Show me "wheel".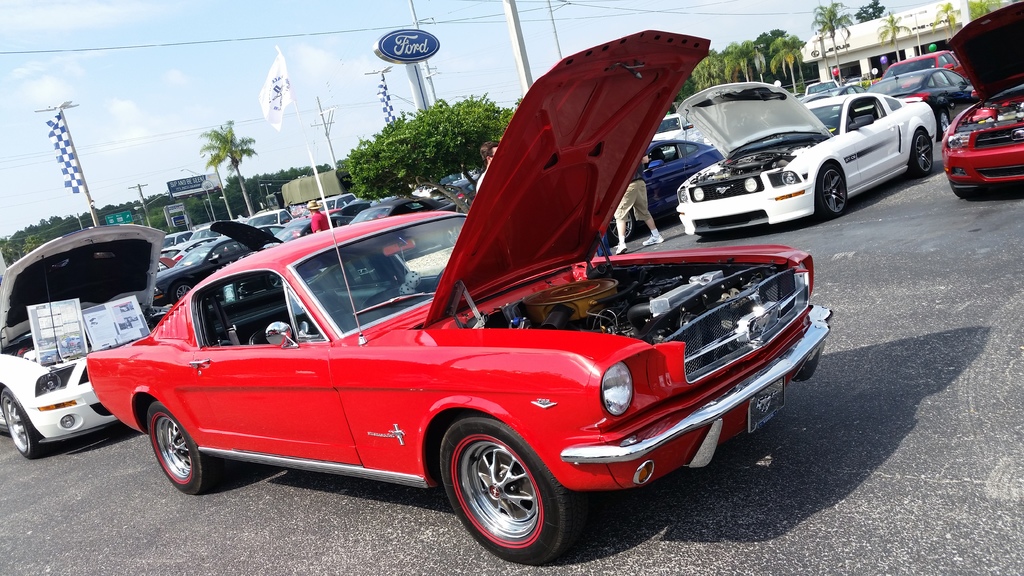
"wheel" is here: locate(440, 412, 586, 566).
